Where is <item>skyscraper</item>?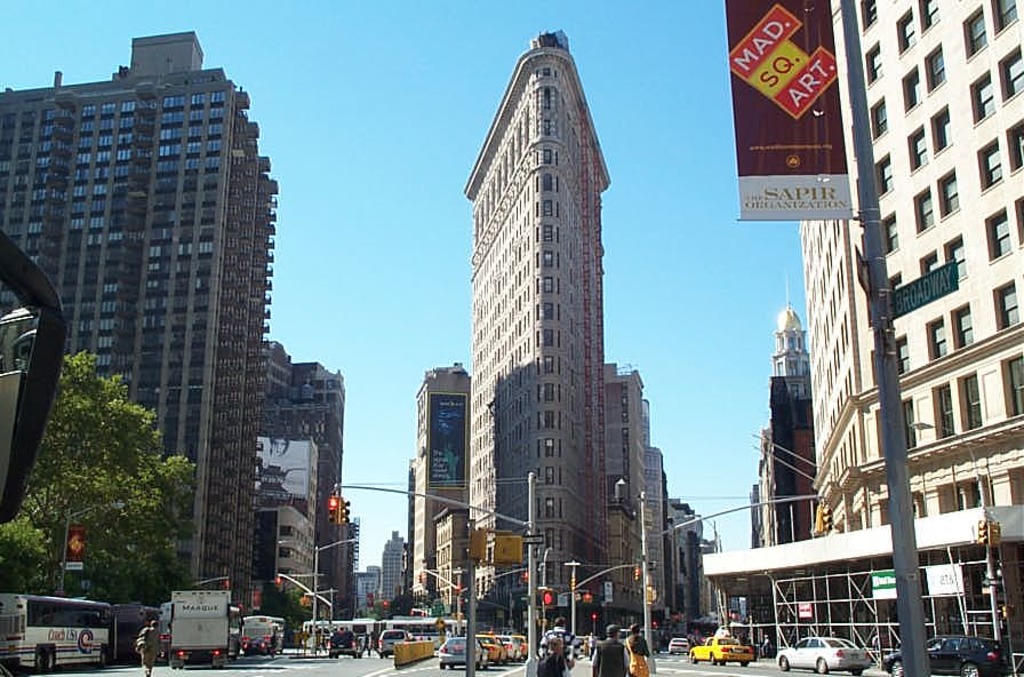
409/360/465/589.
